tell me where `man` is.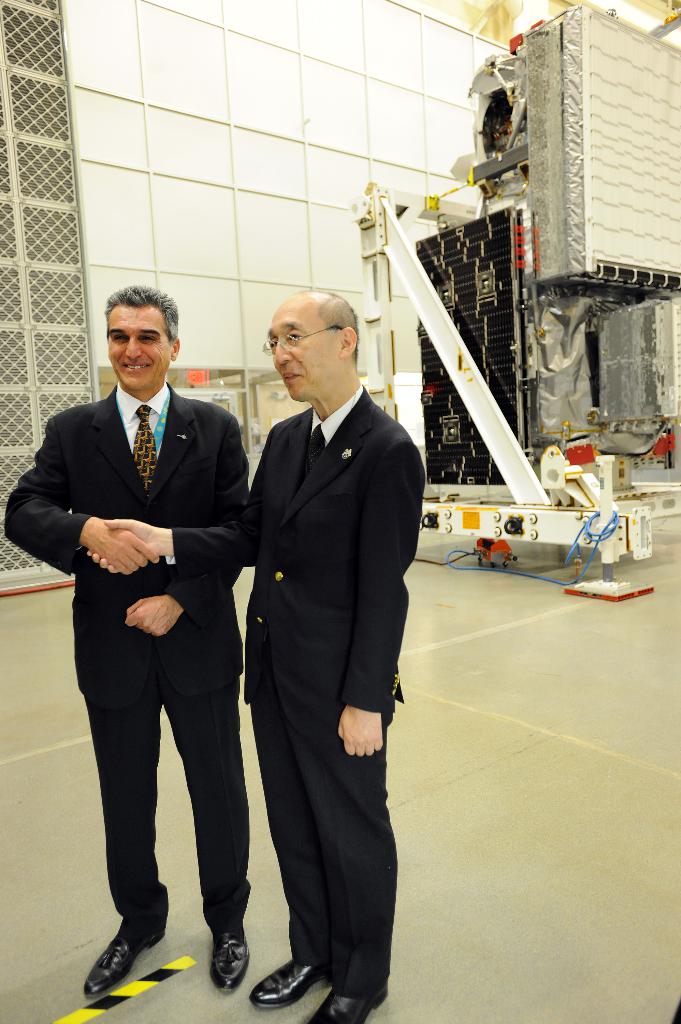
`man` is at x1=140 y1=252 x2=379 y2=989.
